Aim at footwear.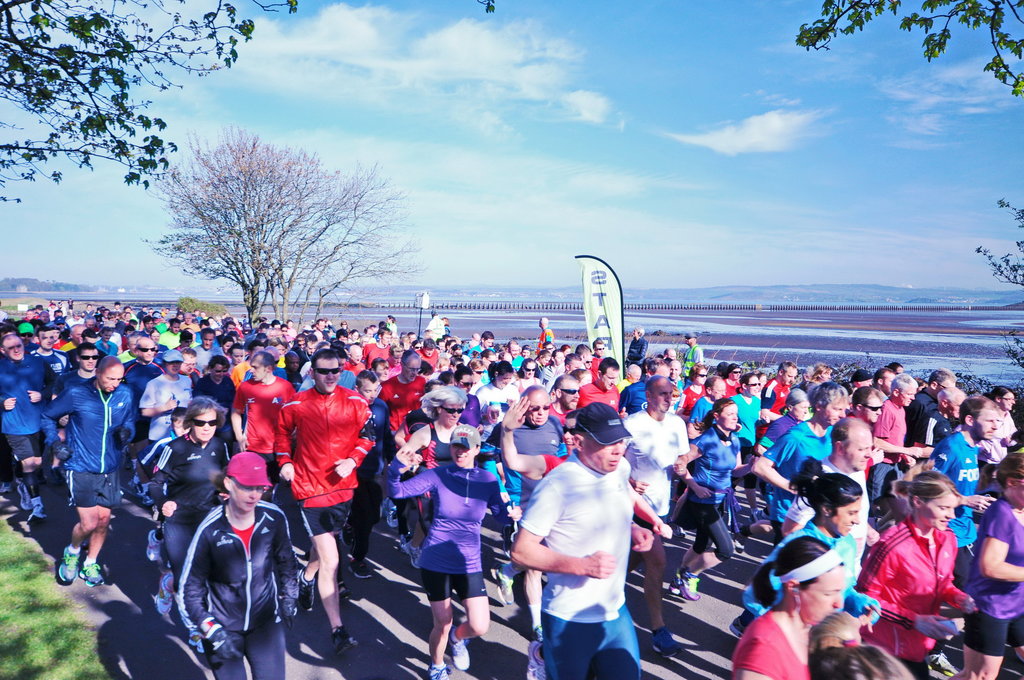
Aimed at {"x1": 733, "y1": 530, "x2": 746, "y2": 553}.
